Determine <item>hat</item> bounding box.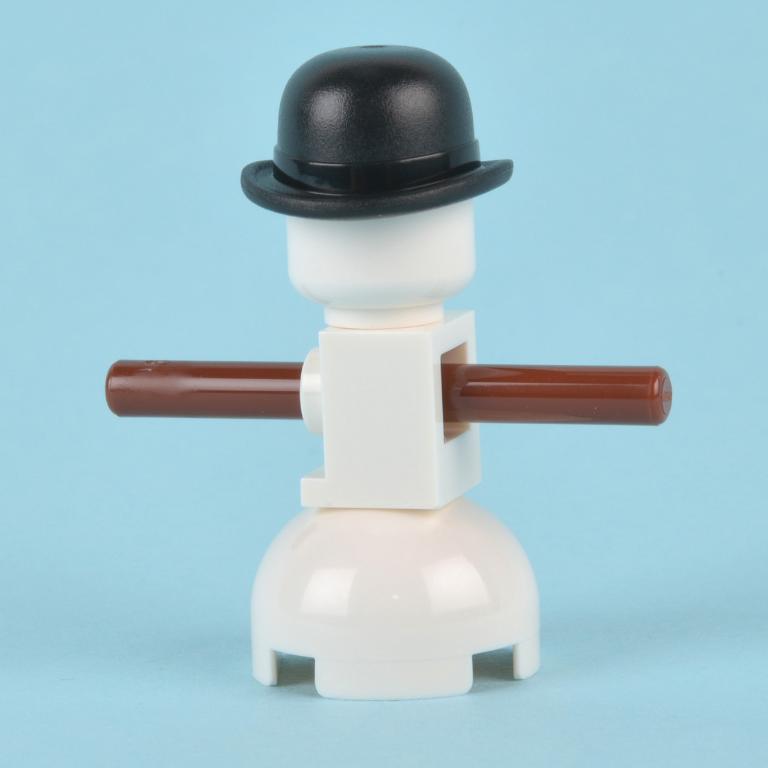
Determined: BBox(241, 46, 512, 219).
